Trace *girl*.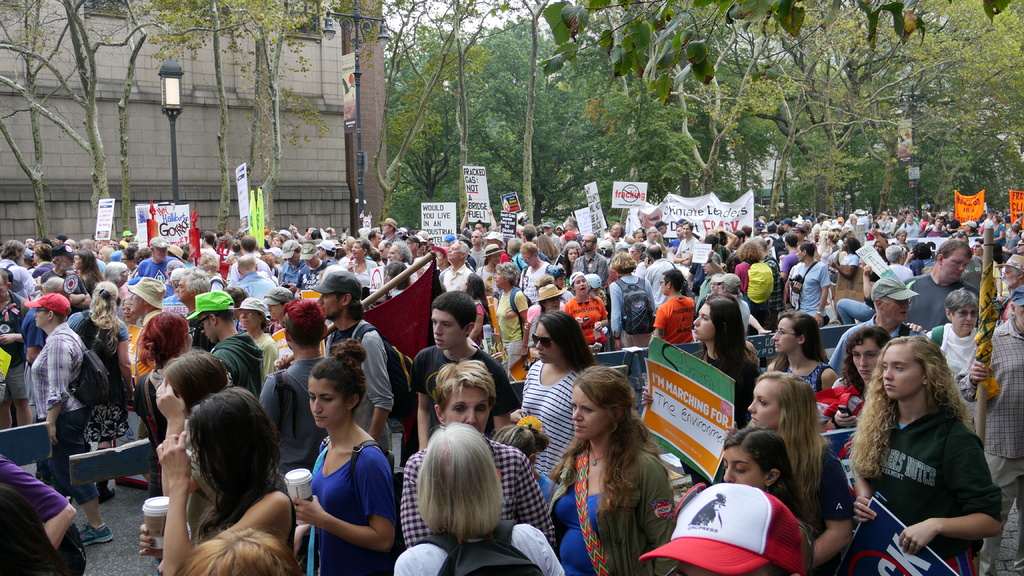
Traced to bbox(392, 422, 570, 575).
